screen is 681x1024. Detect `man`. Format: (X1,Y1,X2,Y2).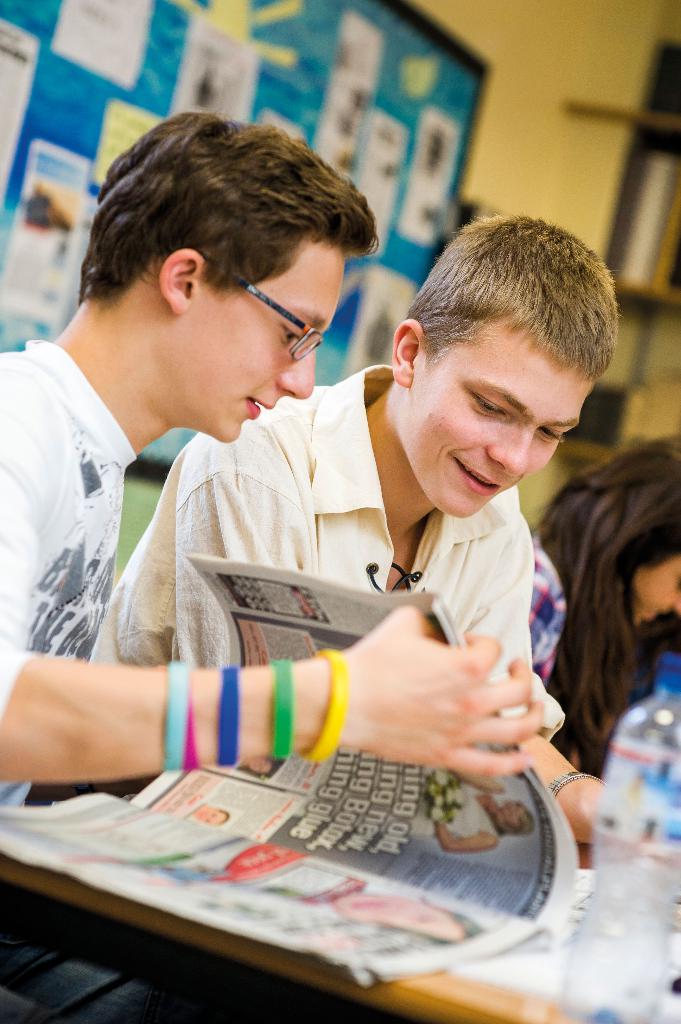
(0,108,545,1023).
